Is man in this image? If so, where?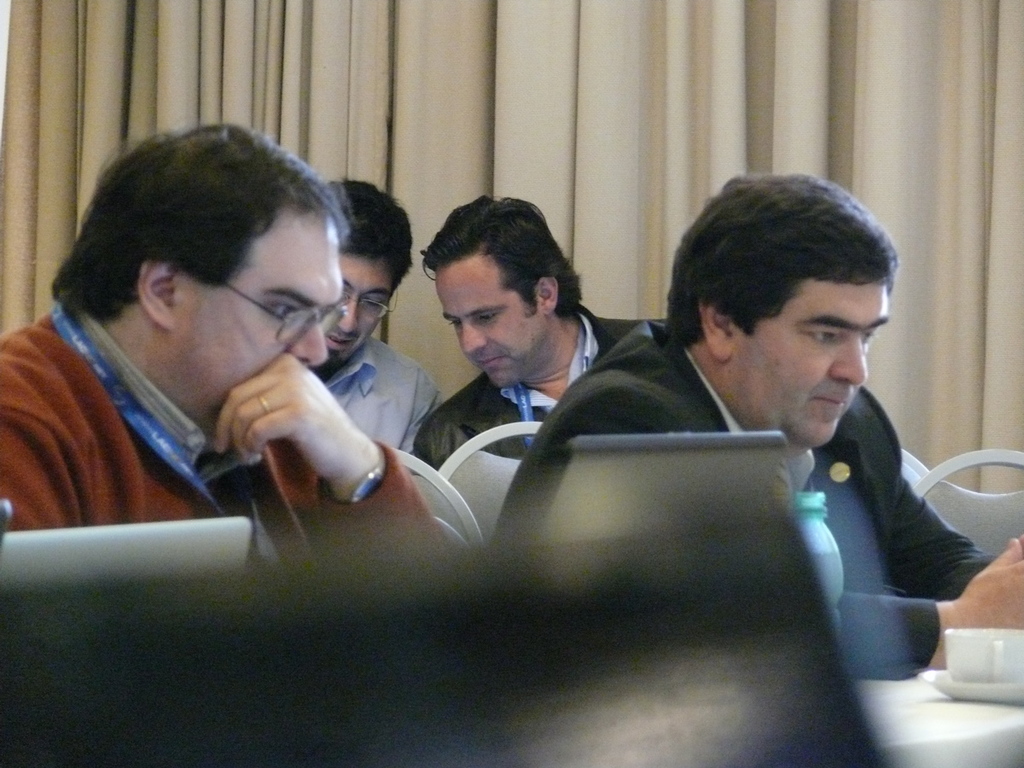
Yes, at rect(0, 147, 462, 567).
